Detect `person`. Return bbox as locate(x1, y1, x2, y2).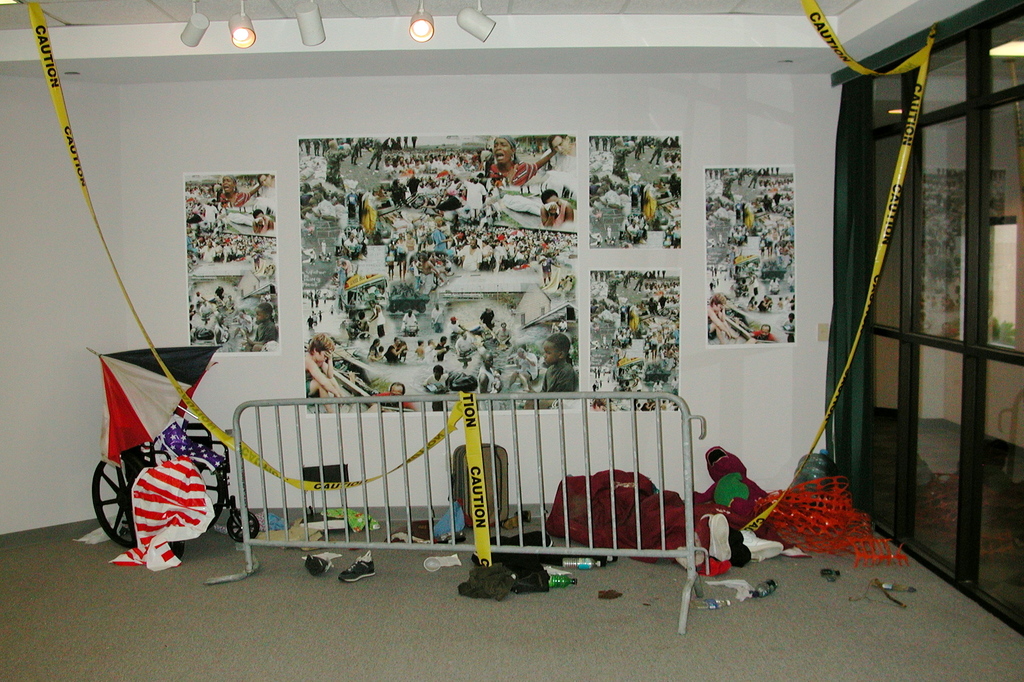
locate(596, 181, 619, 211).
